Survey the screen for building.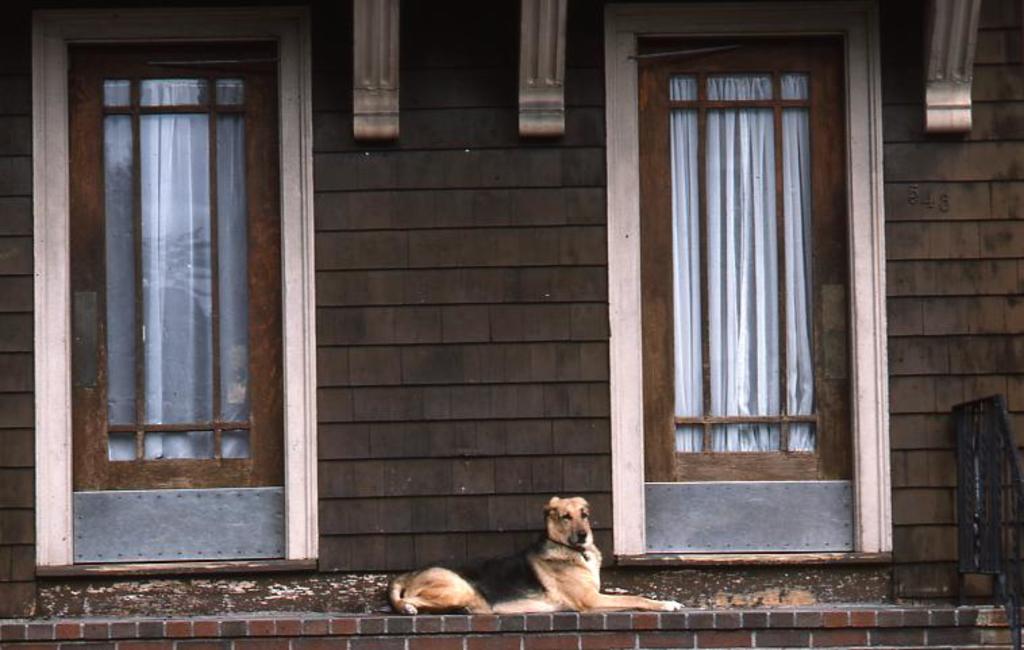
Survey found: BBox(0, 0, 1023, 649).
